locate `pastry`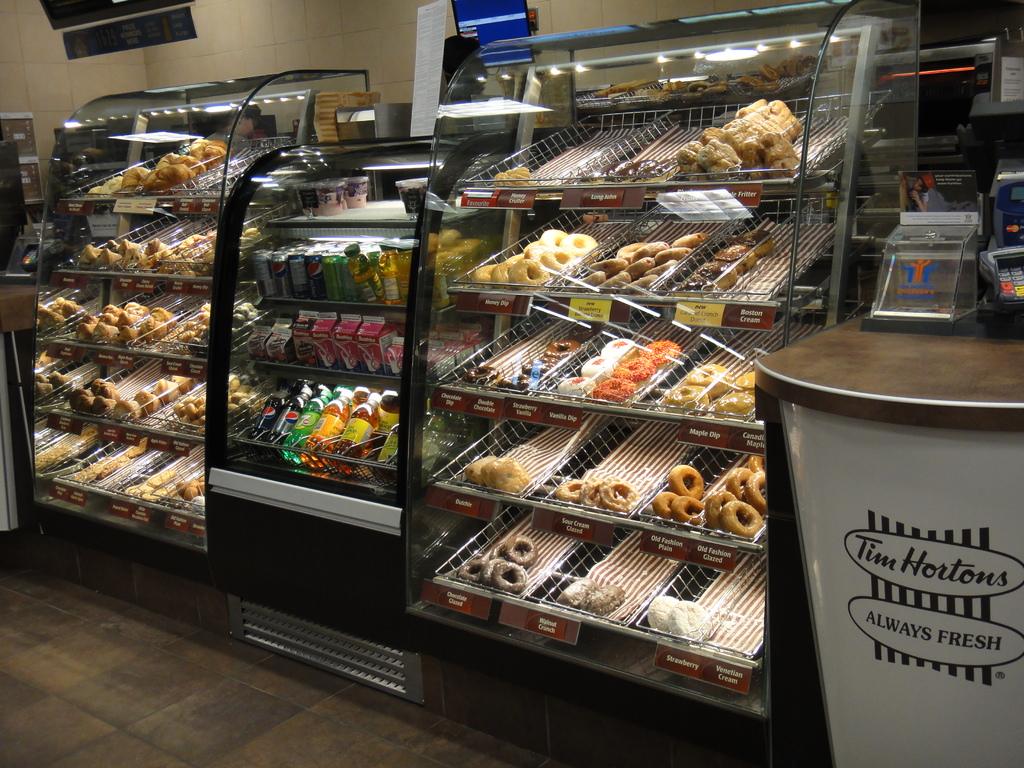
(x1=698, y1=134, x2=744, y2=184)
